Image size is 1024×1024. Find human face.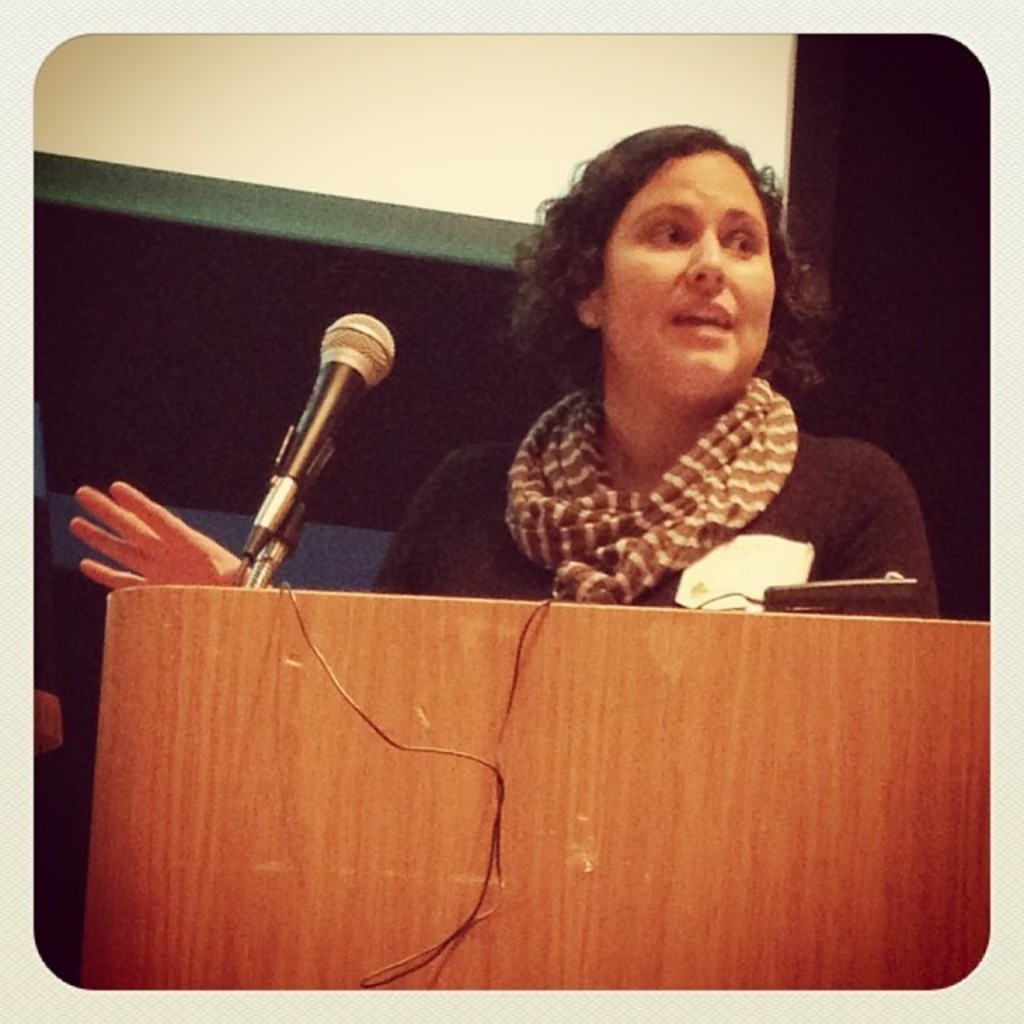
crop(597, 150, 781, 395).
